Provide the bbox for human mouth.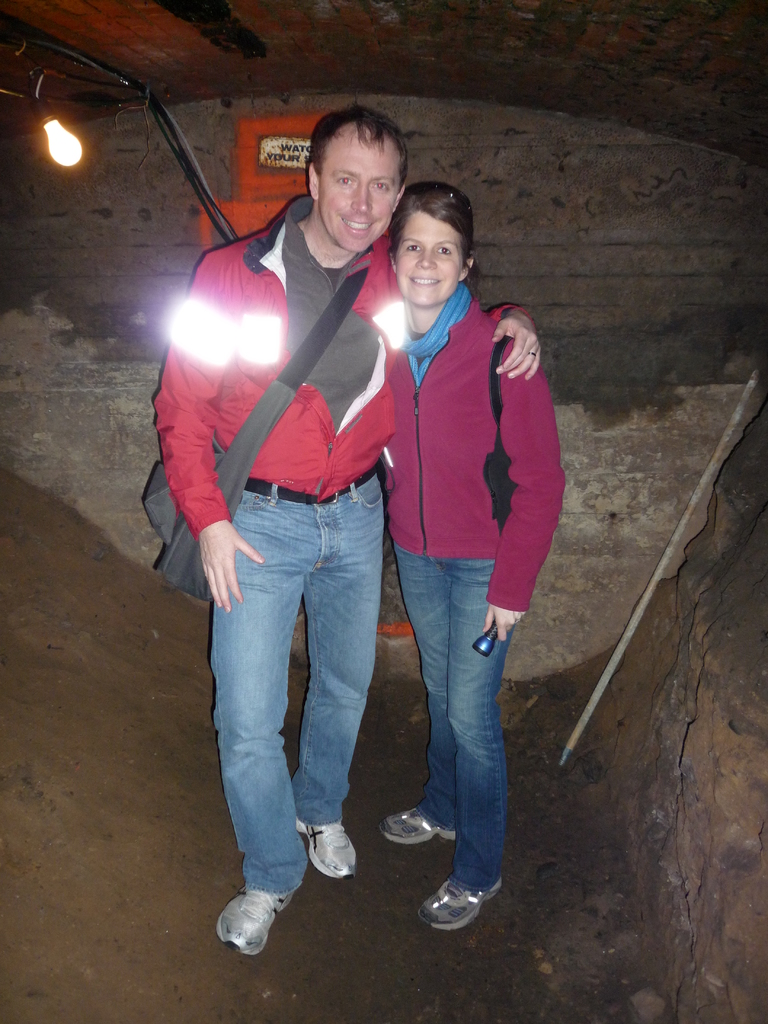
bbox(408, 271, 443, 285).
